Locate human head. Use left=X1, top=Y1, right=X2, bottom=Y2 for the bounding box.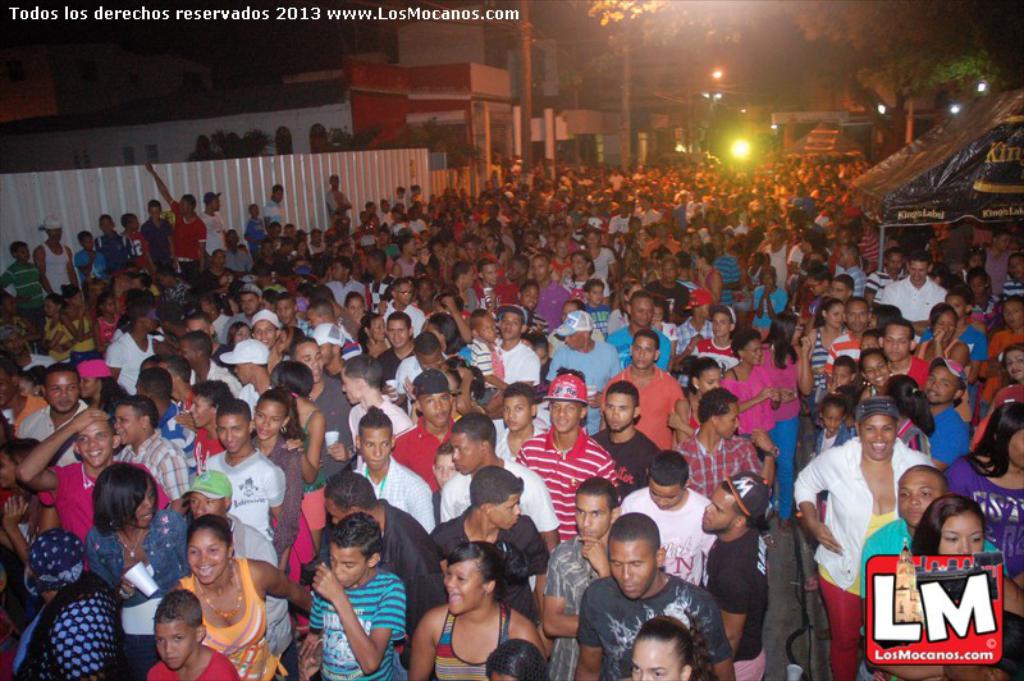
left=413, top=369, right=454, bottom=424.
